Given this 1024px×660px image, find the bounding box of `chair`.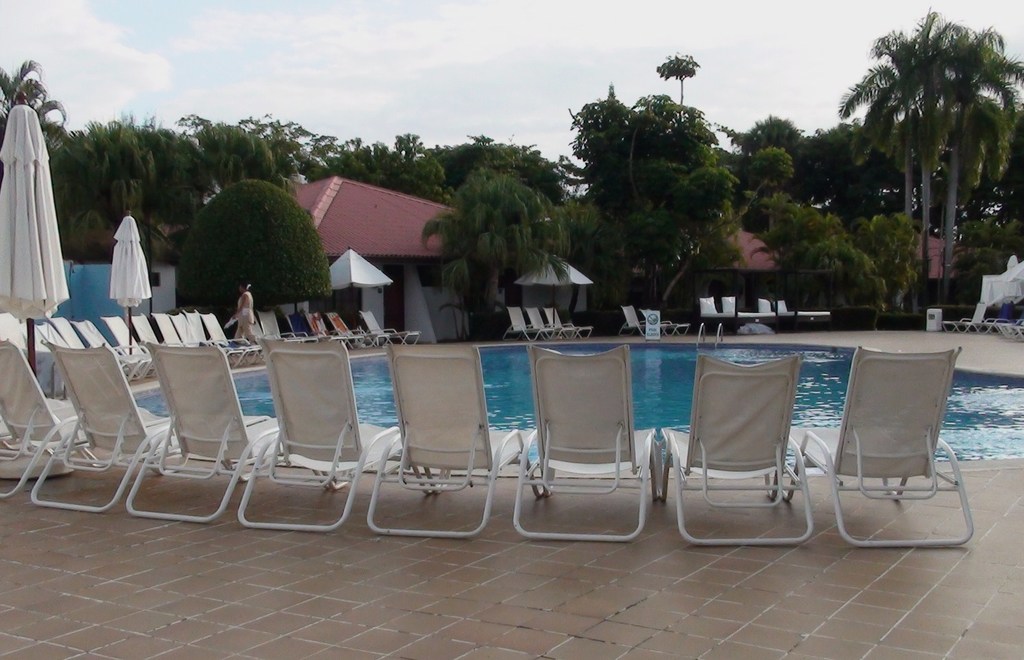
538/347/651/551.
